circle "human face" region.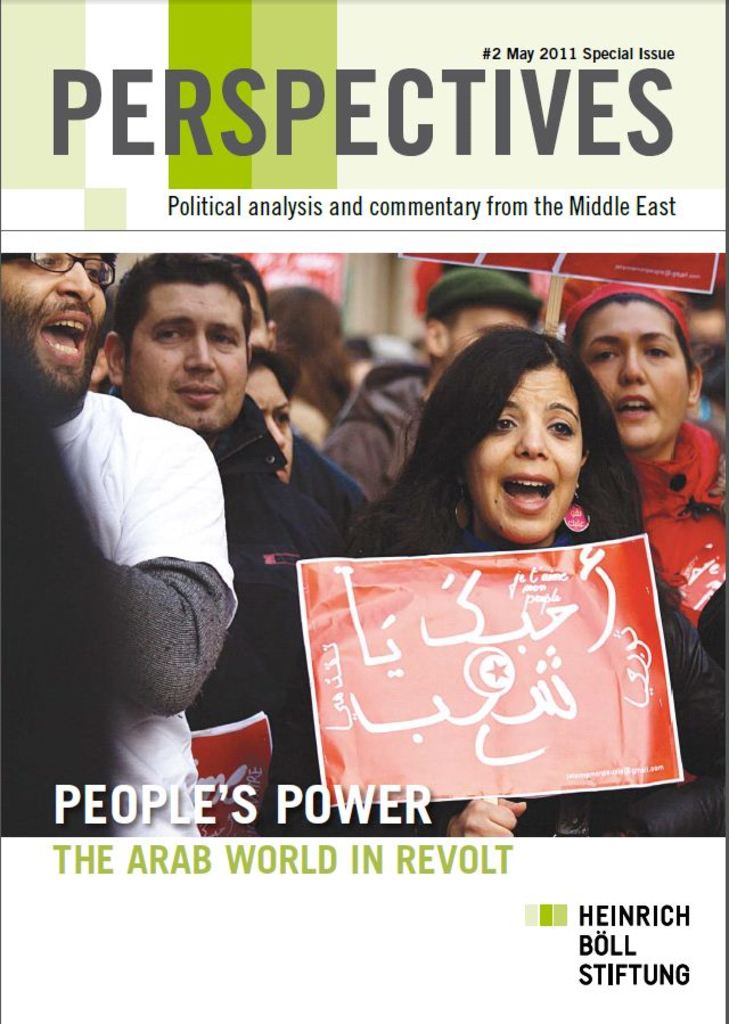
Region: 0/245/105/400.
